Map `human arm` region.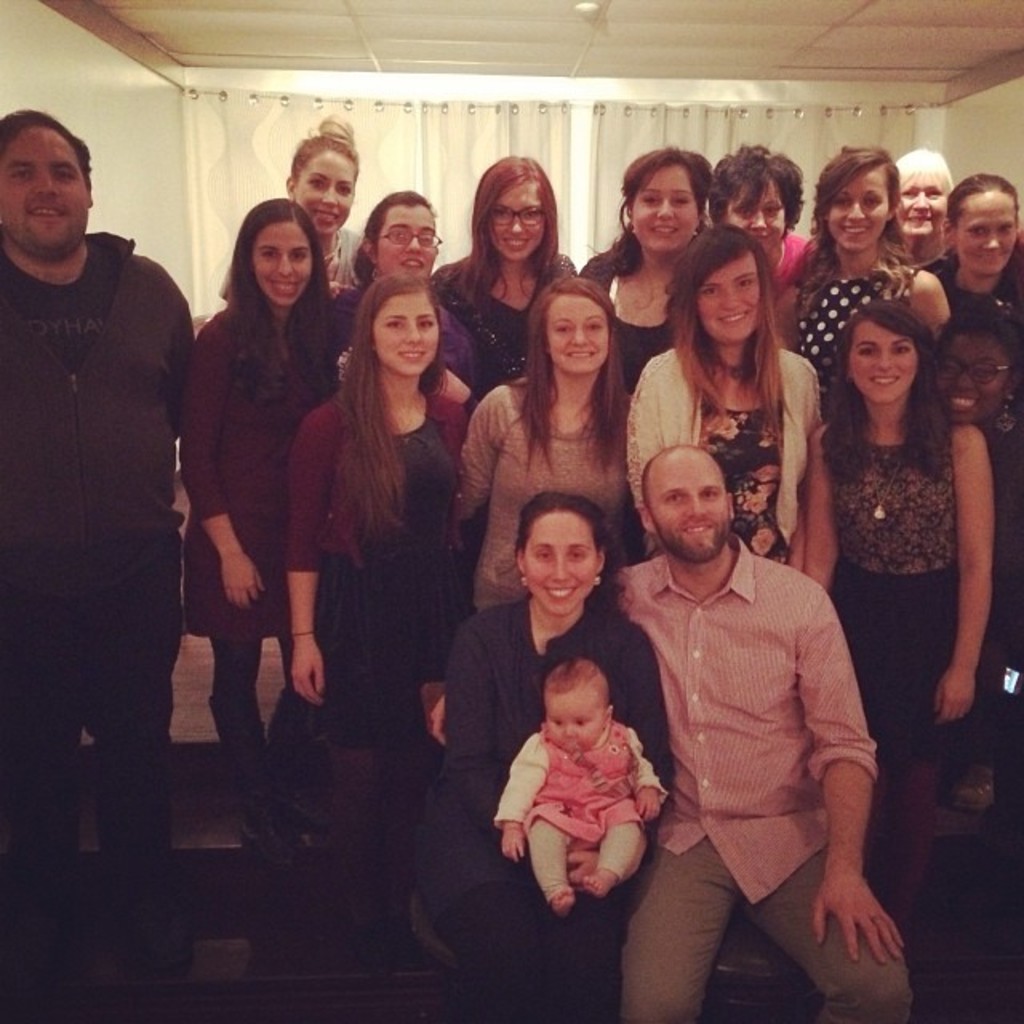
Mapped to (left=931, top=422, right=994, bottom=726).
